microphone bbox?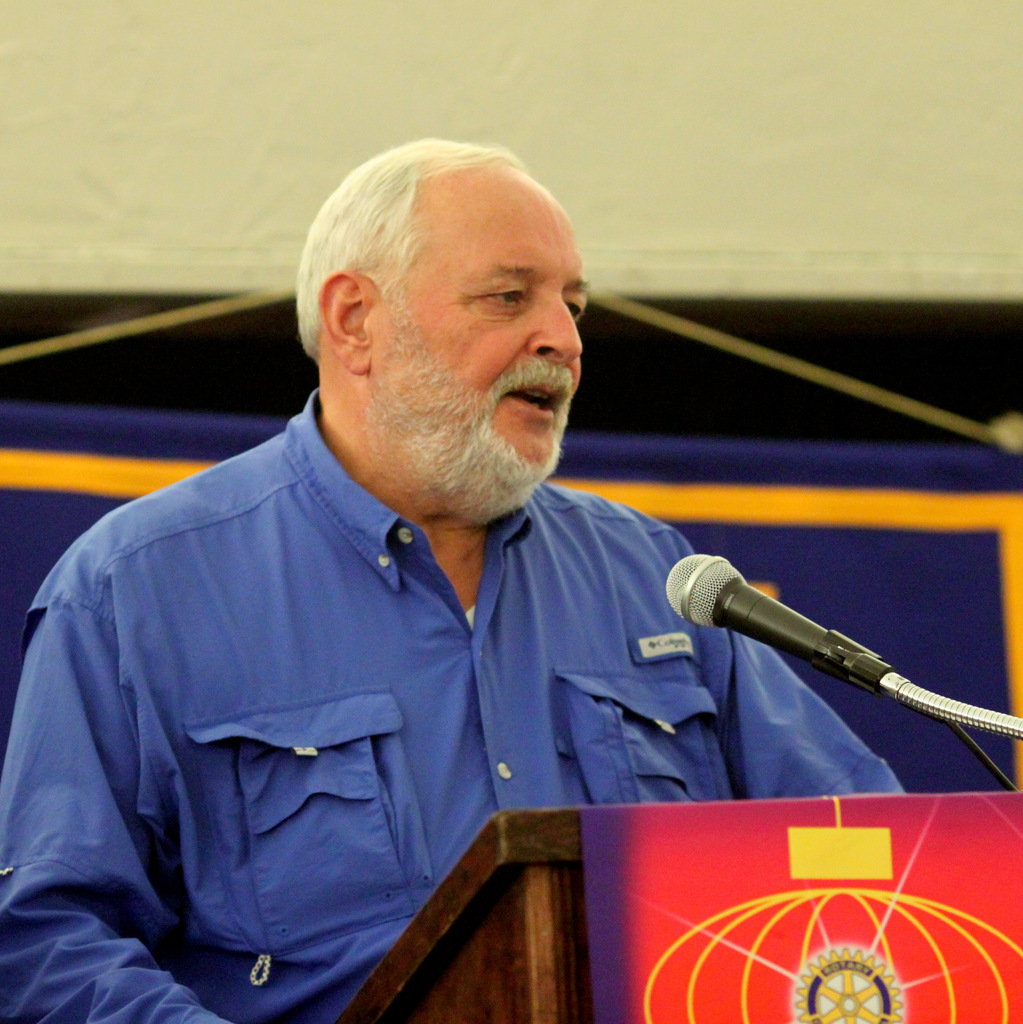
(658,547,905,700)
